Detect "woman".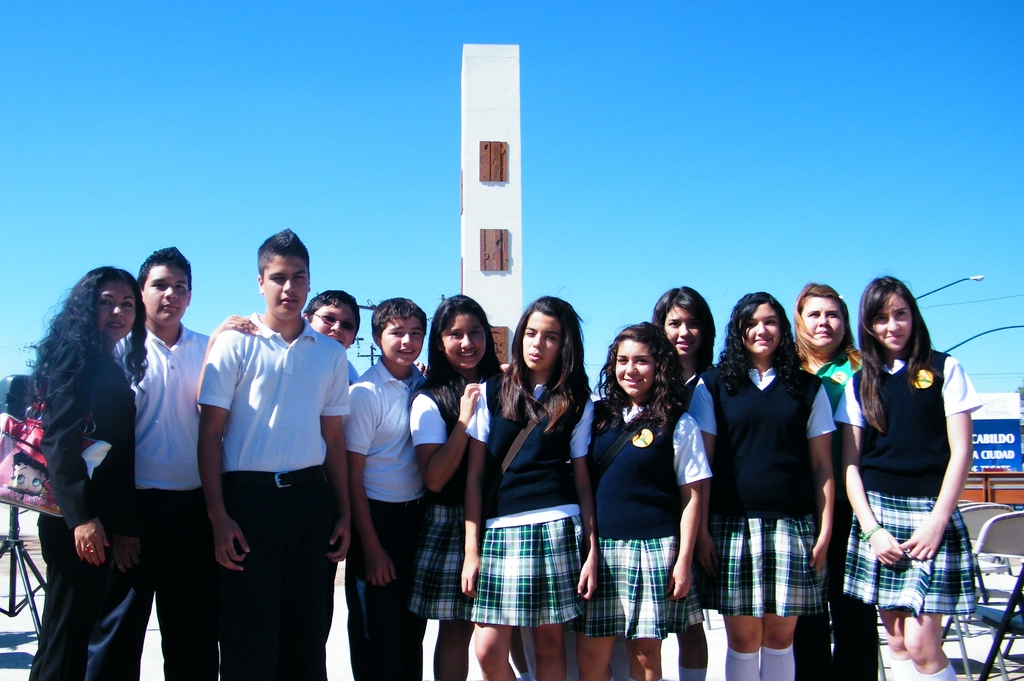
Detected at (458, 291, 630, 680).
